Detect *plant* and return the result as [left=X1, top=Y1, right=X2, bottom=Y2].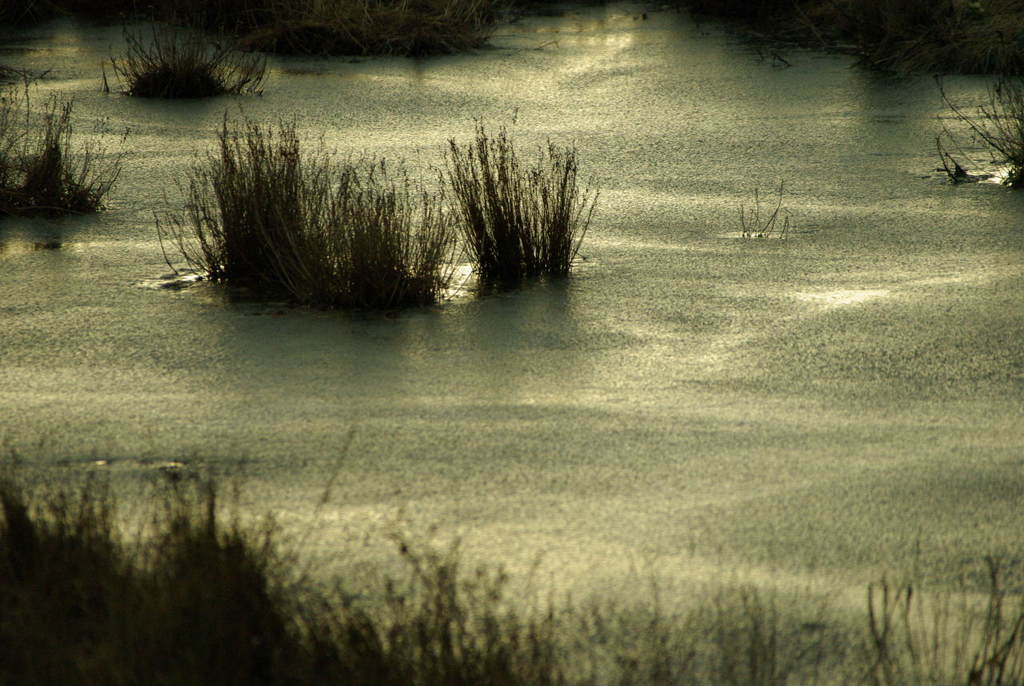
[left=618, top=536, right=746, bottom=685].
